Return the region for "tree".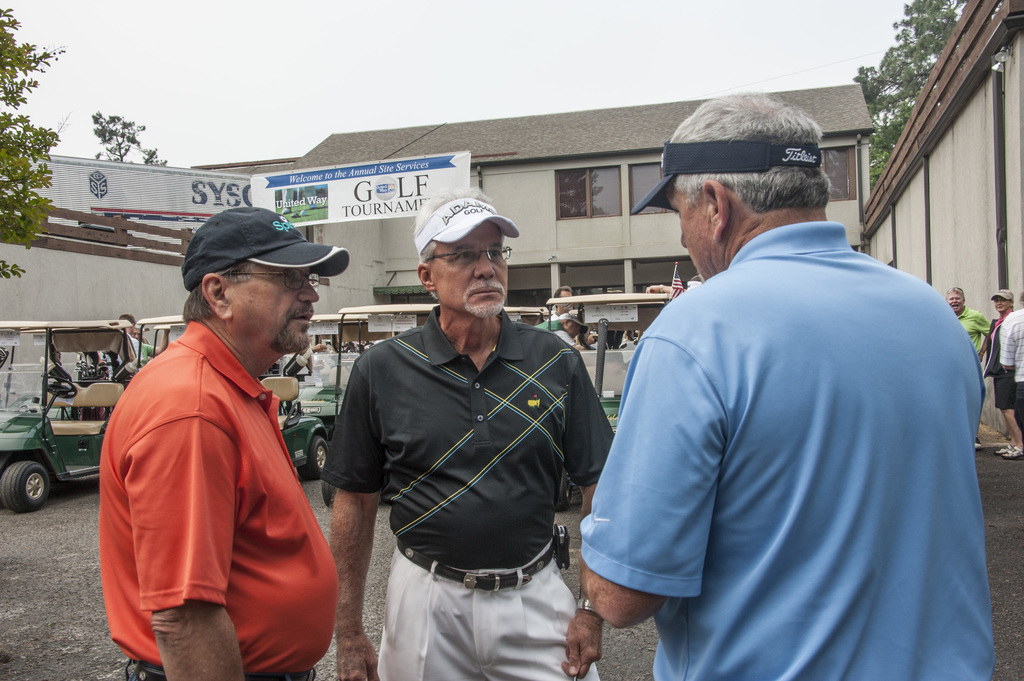
box=[0, 10, 68, 278].
